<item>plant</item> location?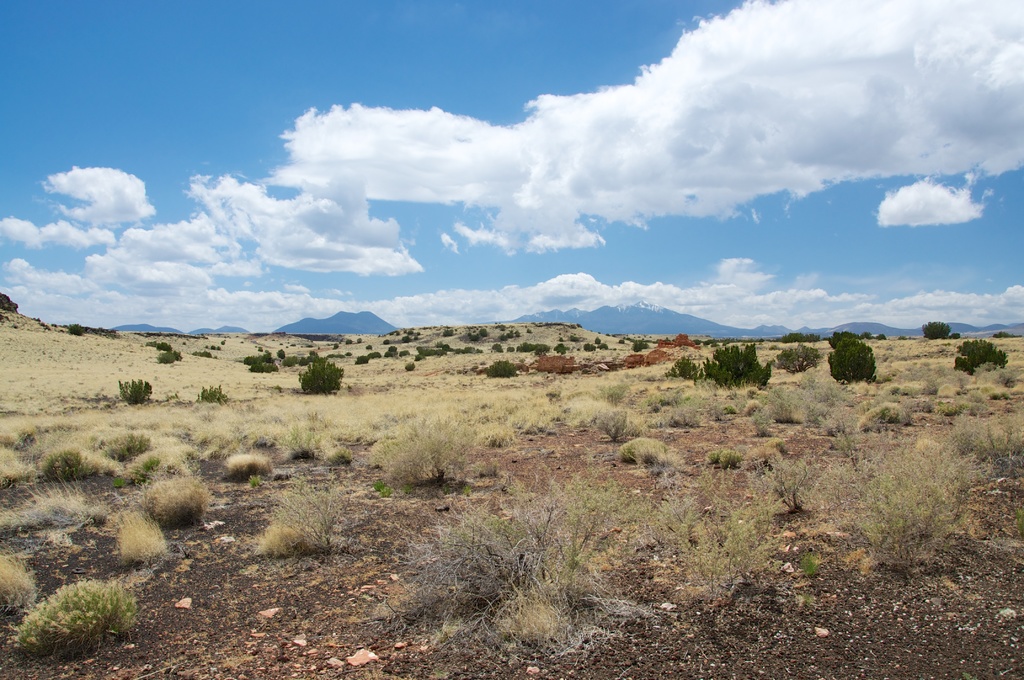
{"left": 829, "top": 435, "right": 979, "bottom": 582}
